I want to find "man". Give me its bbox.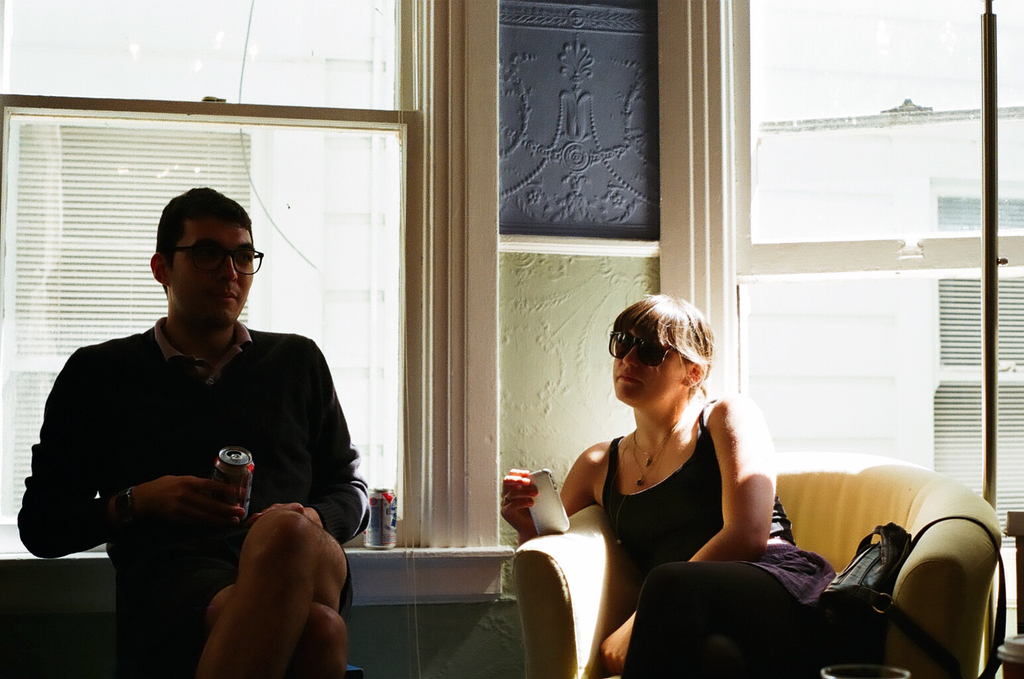
<bbox>15, 188, 372, 678</bbox>.
